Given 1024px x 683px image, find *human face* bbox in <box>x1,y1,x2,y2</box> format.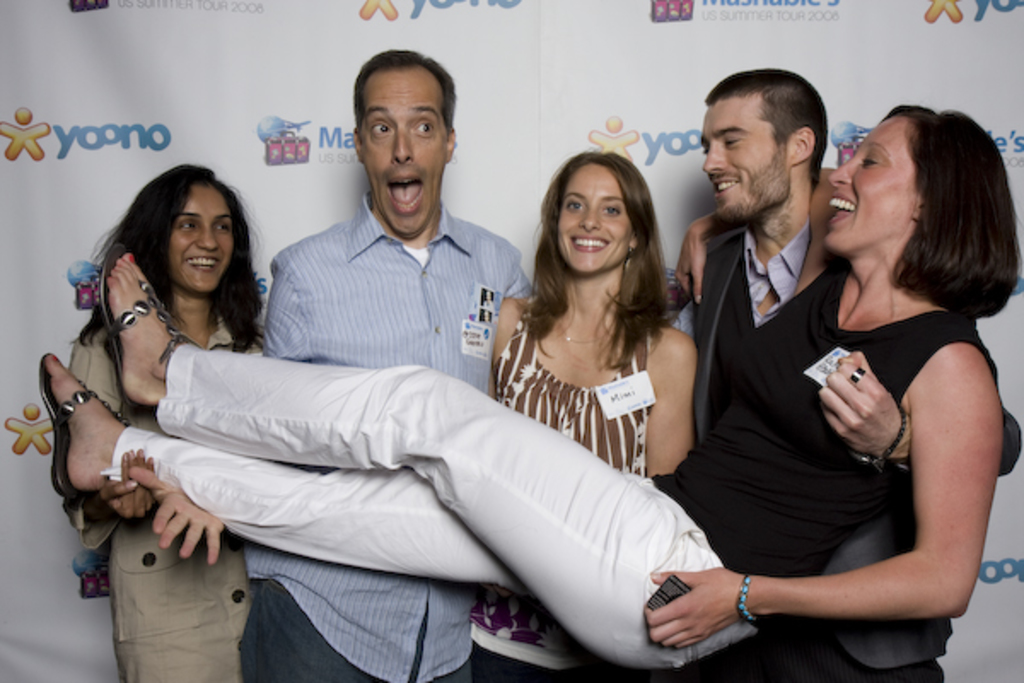
<box>164,184,236,297</box>.
